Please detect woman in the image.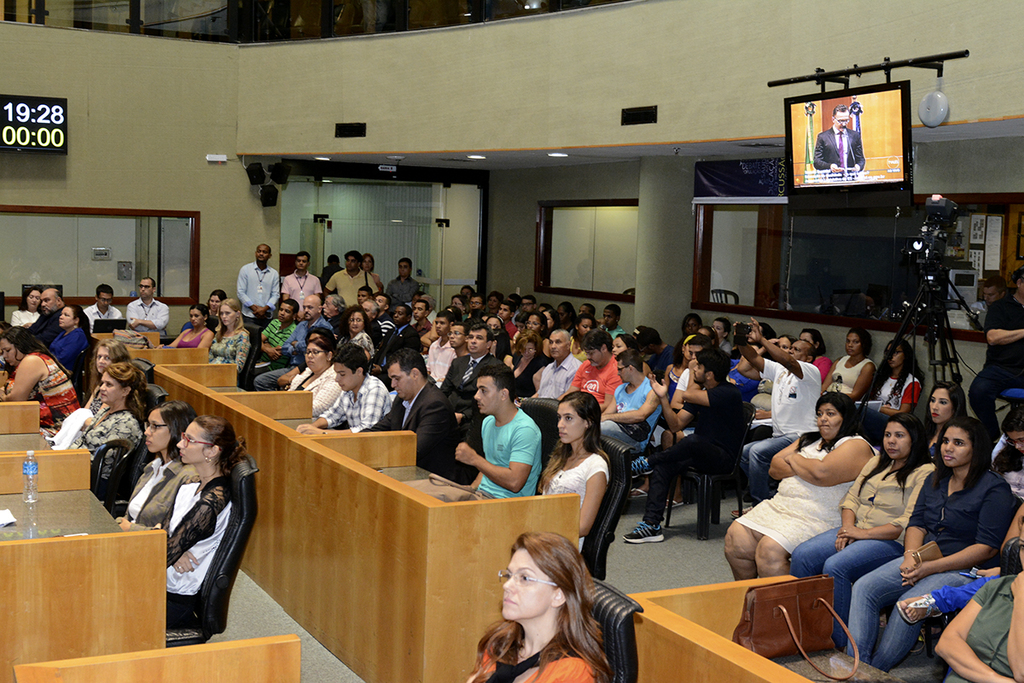
detection(44, 303, 84, 366).
